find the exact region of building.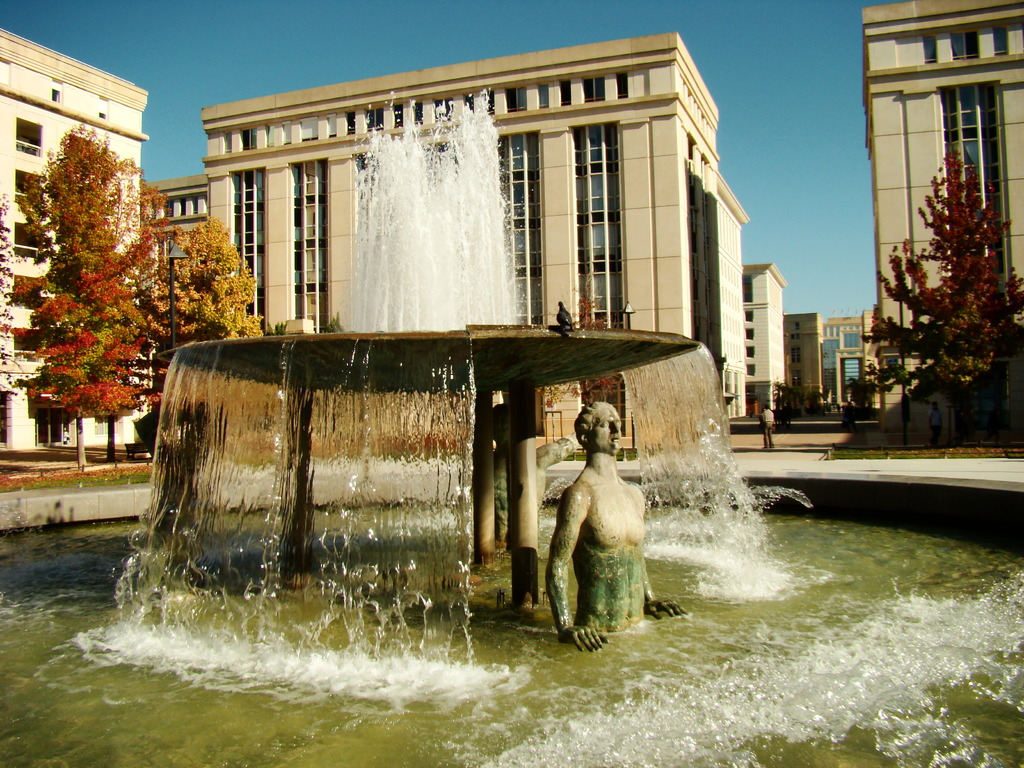
Exact region: [left=864, top=0, right=1023, bottom=435].
